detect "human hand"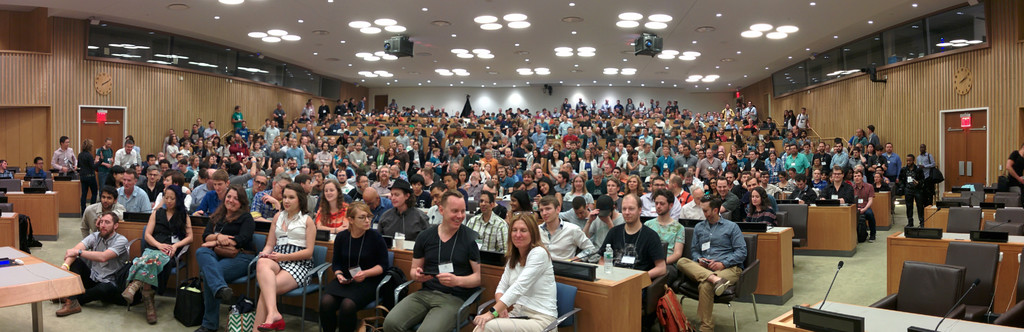
Rect(474, 310, 494, 330)
